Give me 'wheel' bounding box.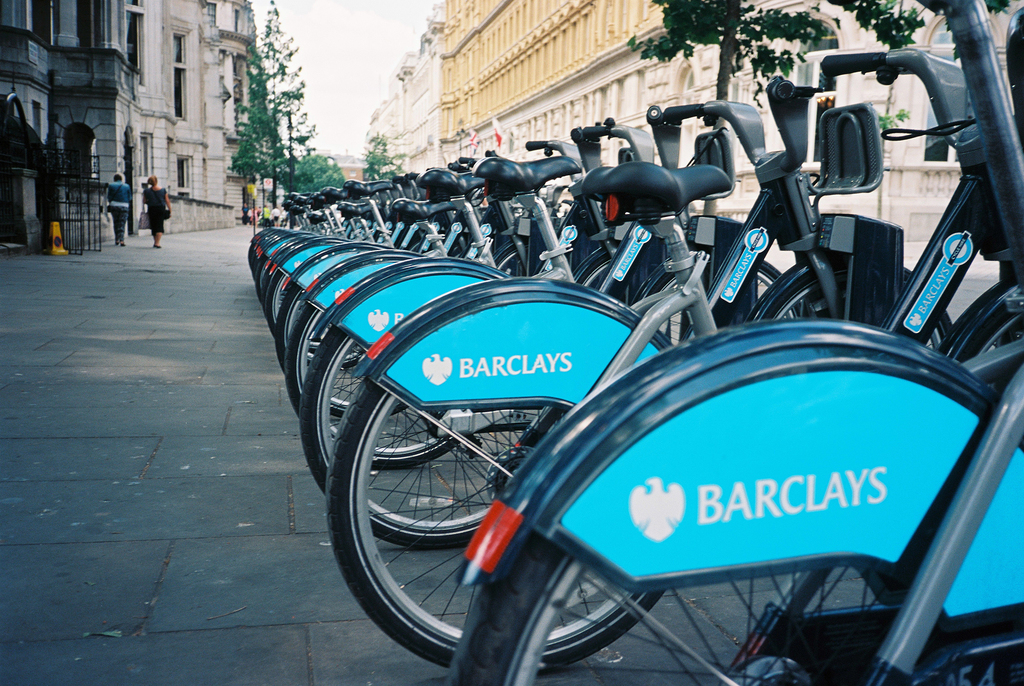
BBox(325, 378, 666, 674).
